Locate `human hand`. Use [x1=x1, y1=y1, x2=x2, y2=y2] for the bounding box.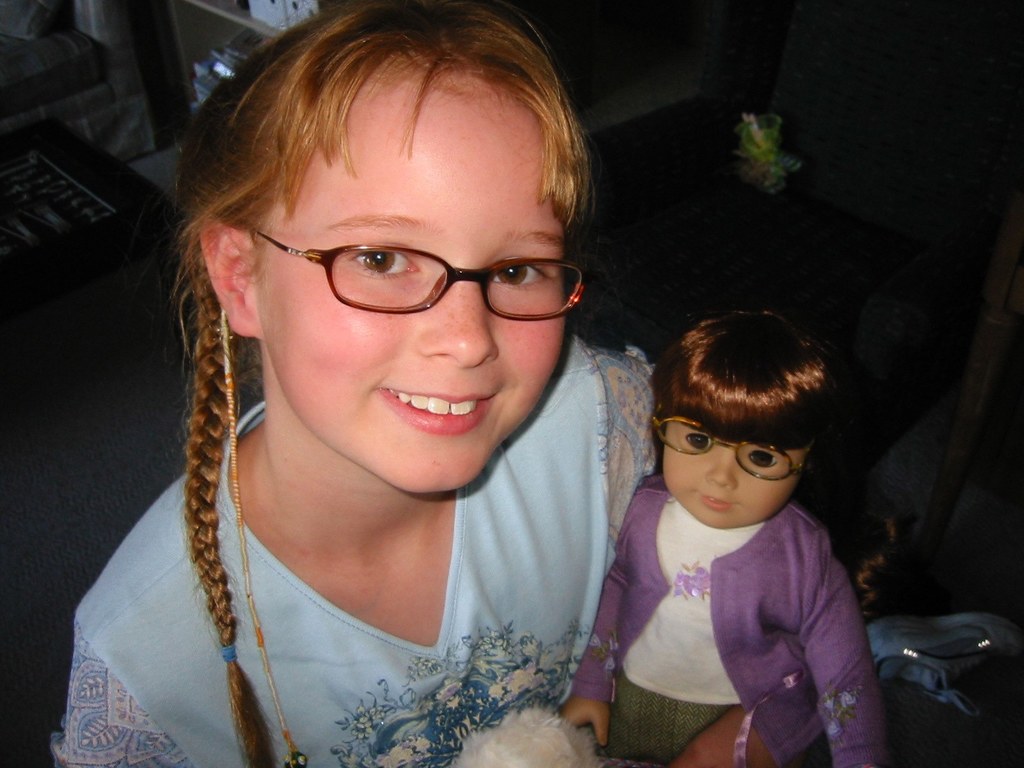
[x1=665, y1=704, x2=774, y2=767].
